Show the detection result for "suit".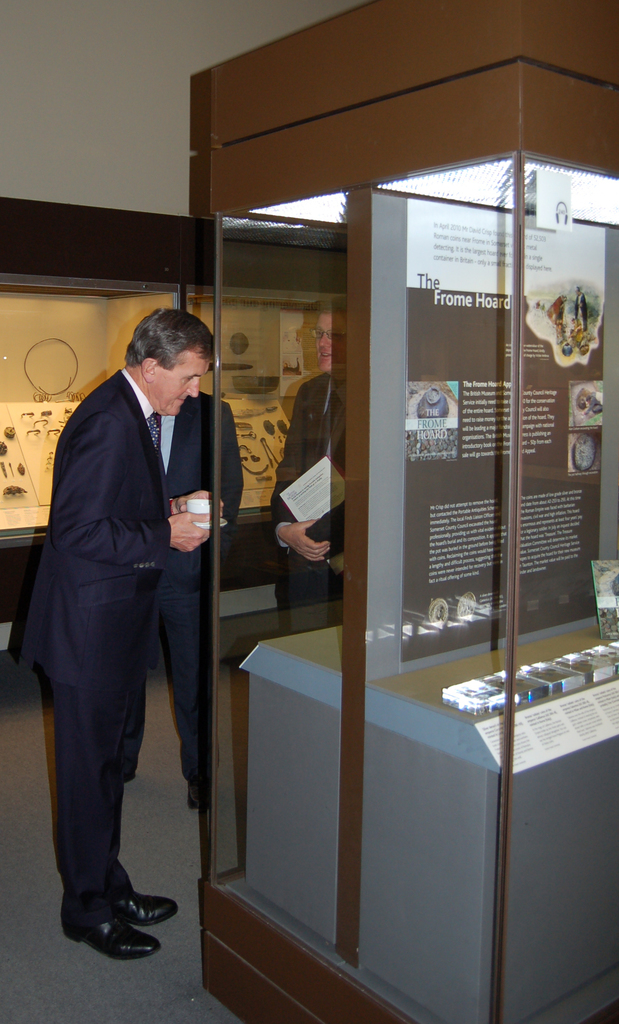
l=273, t=374, r=348, b=608.
